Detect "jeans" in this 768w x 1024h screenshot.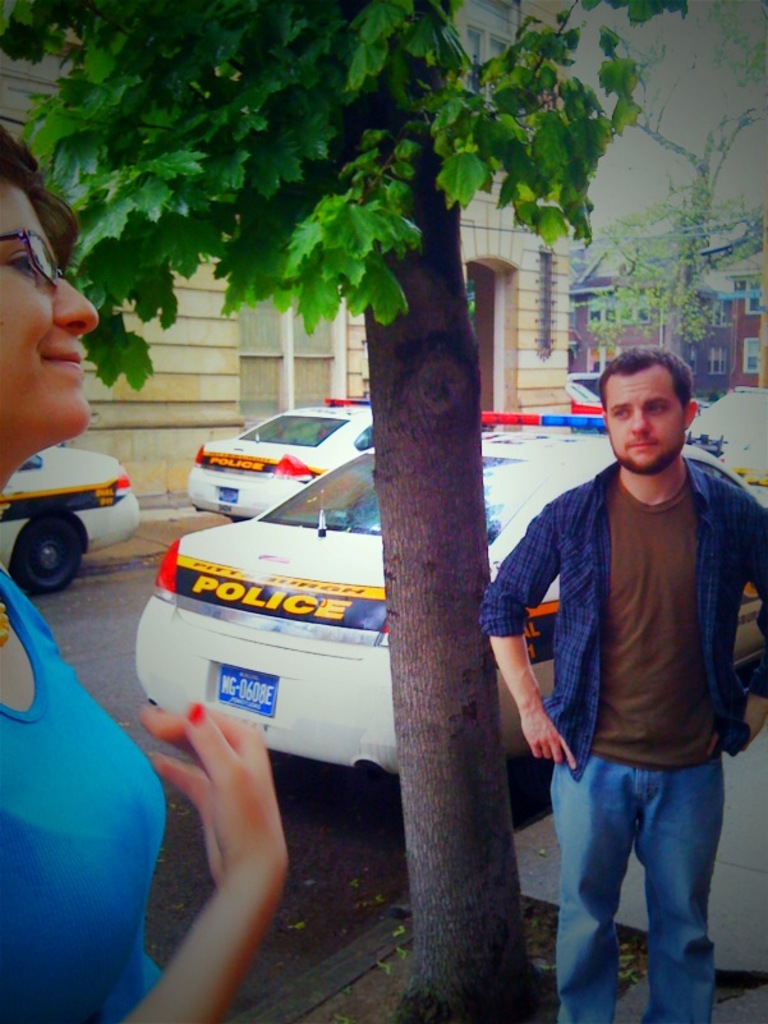
Detection: region(547, 745, 736, 1016).
